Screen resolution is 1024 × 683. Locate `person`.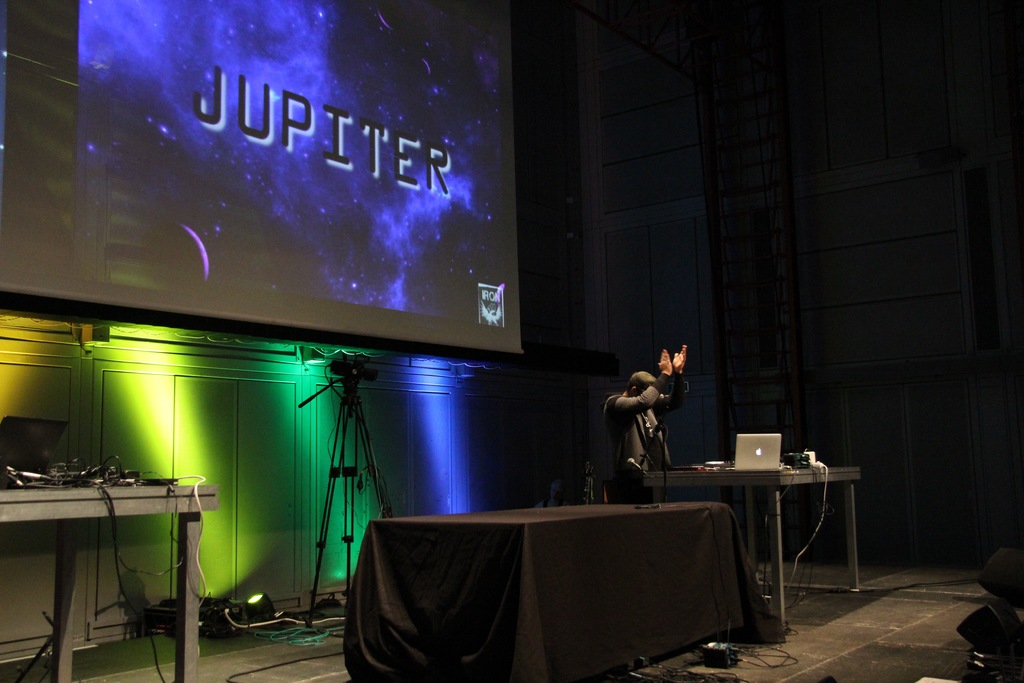
bbox=(610, 345, 703, 503).
